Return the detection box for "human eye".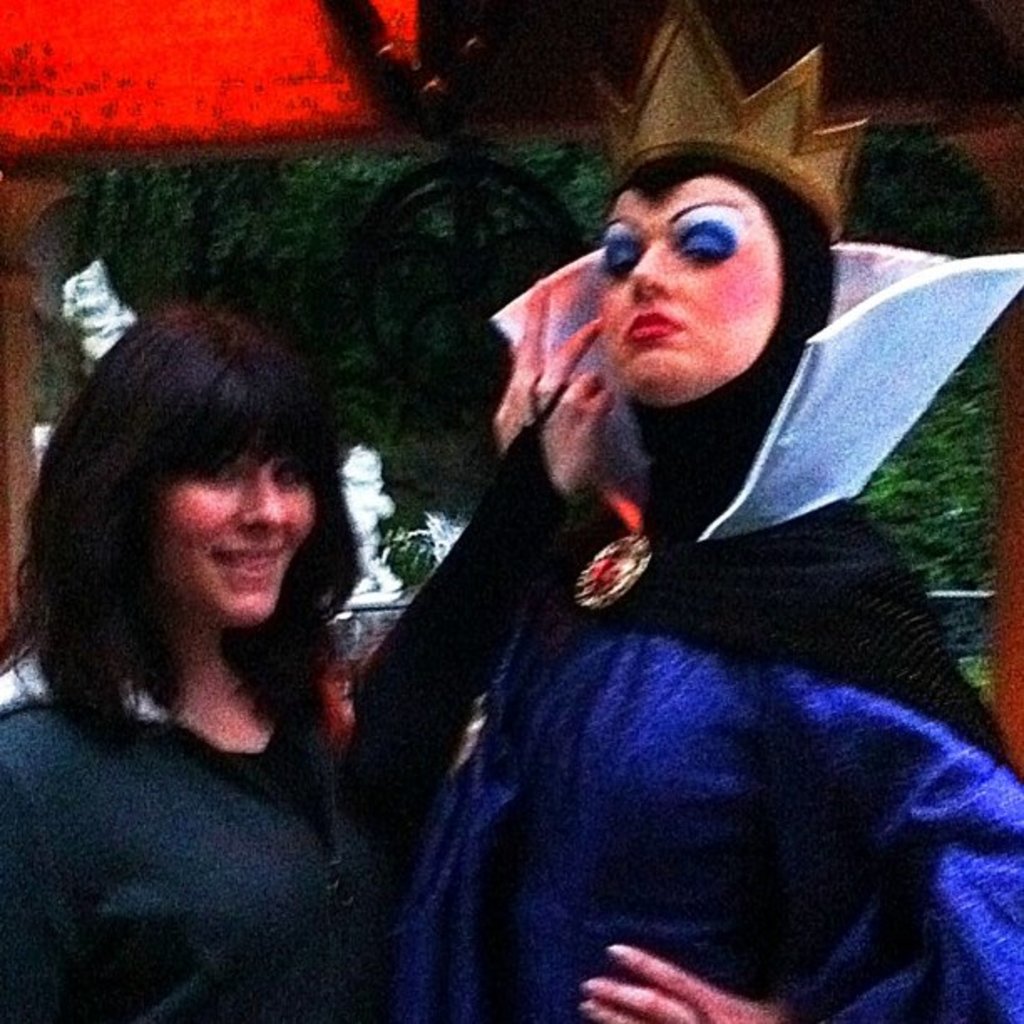
BBox(189, 463, 239, 489).
